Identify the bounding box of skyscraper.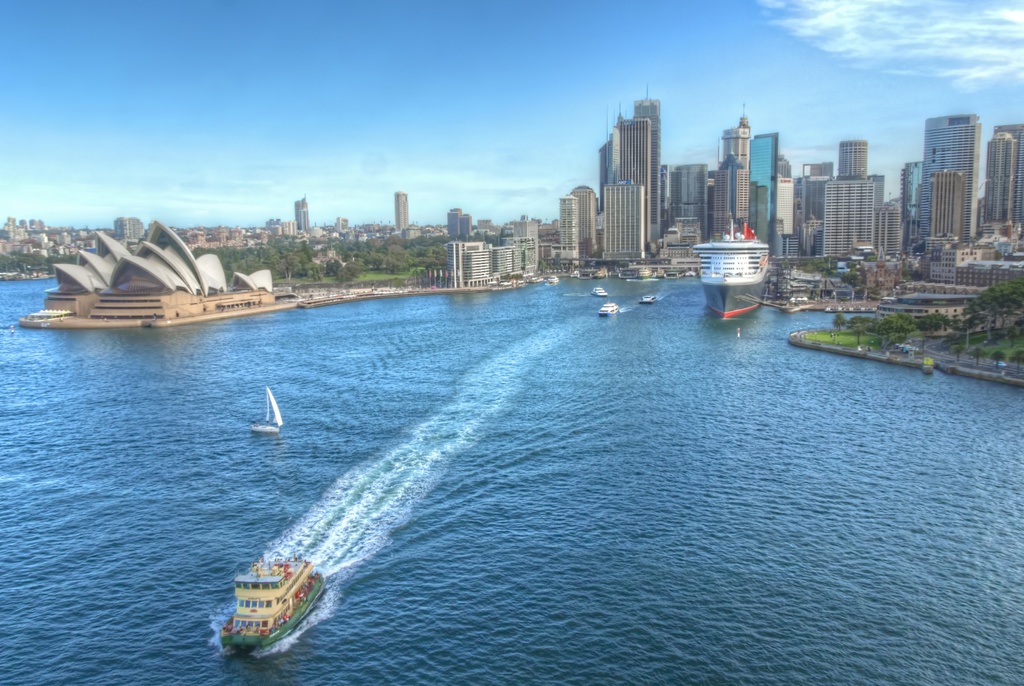
box(929, 165, 956, 260).
